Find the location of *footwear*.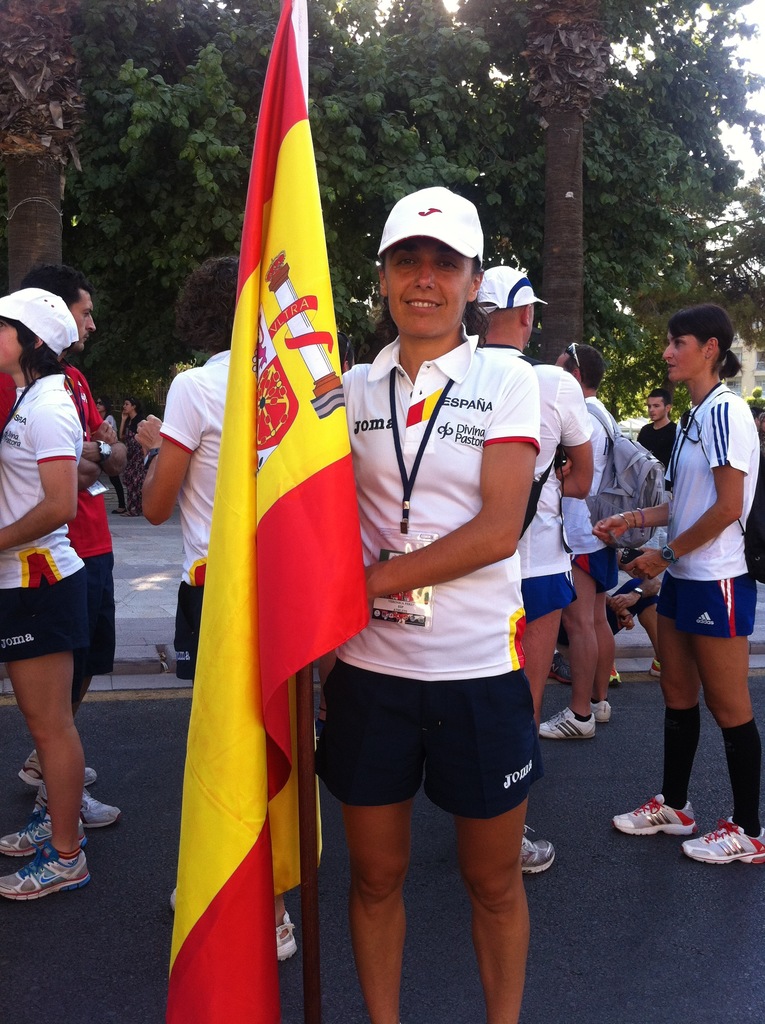
Location: pyautogui.locateOnScreen(513, 825, 556, 872).
